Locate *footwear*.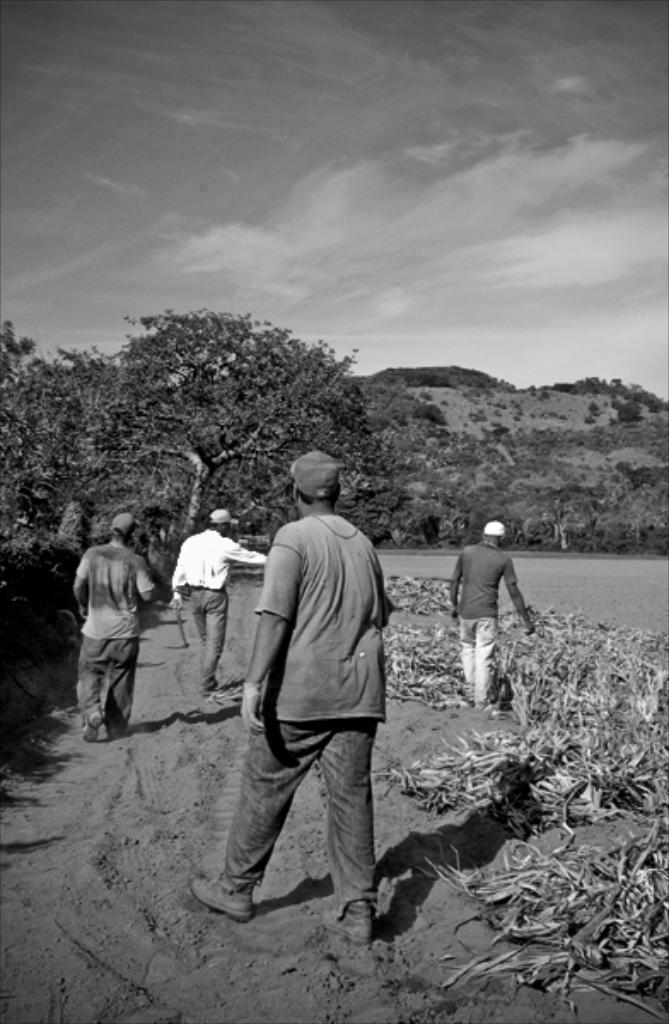
Bounding box: 198, 679, 222, 696.
